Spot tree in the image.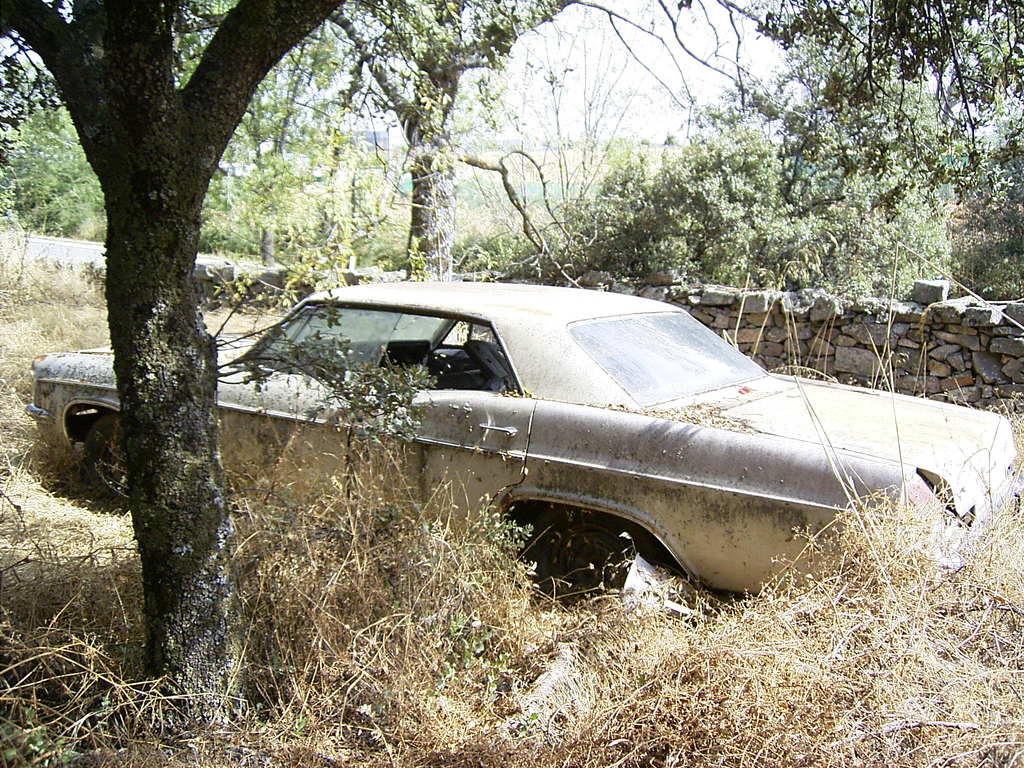
tree found at 28:11:314:664.
